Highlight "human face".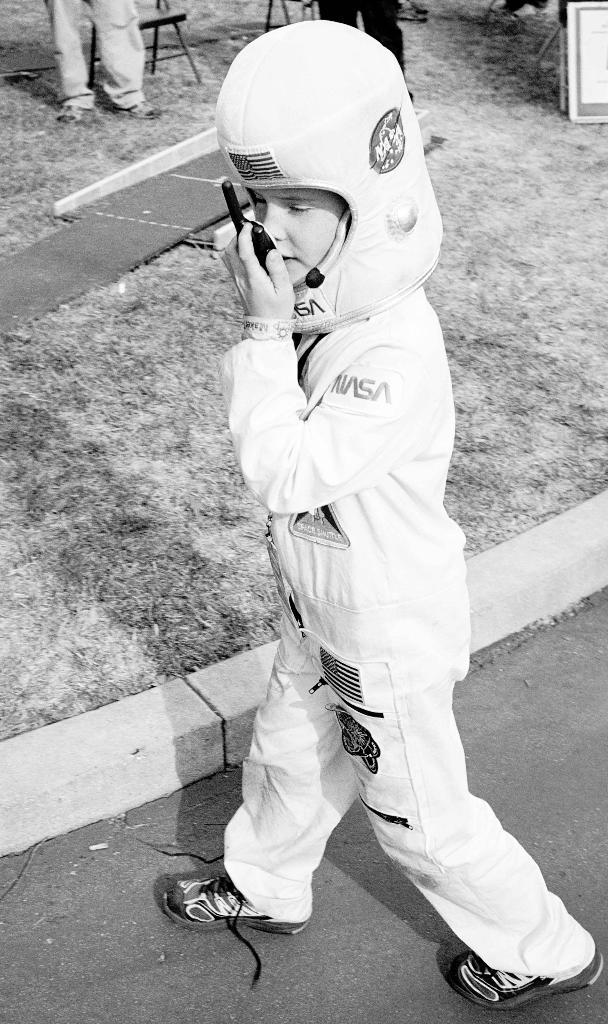
Highlighted region: (left=255, top=188, right=348, bottom=288).
